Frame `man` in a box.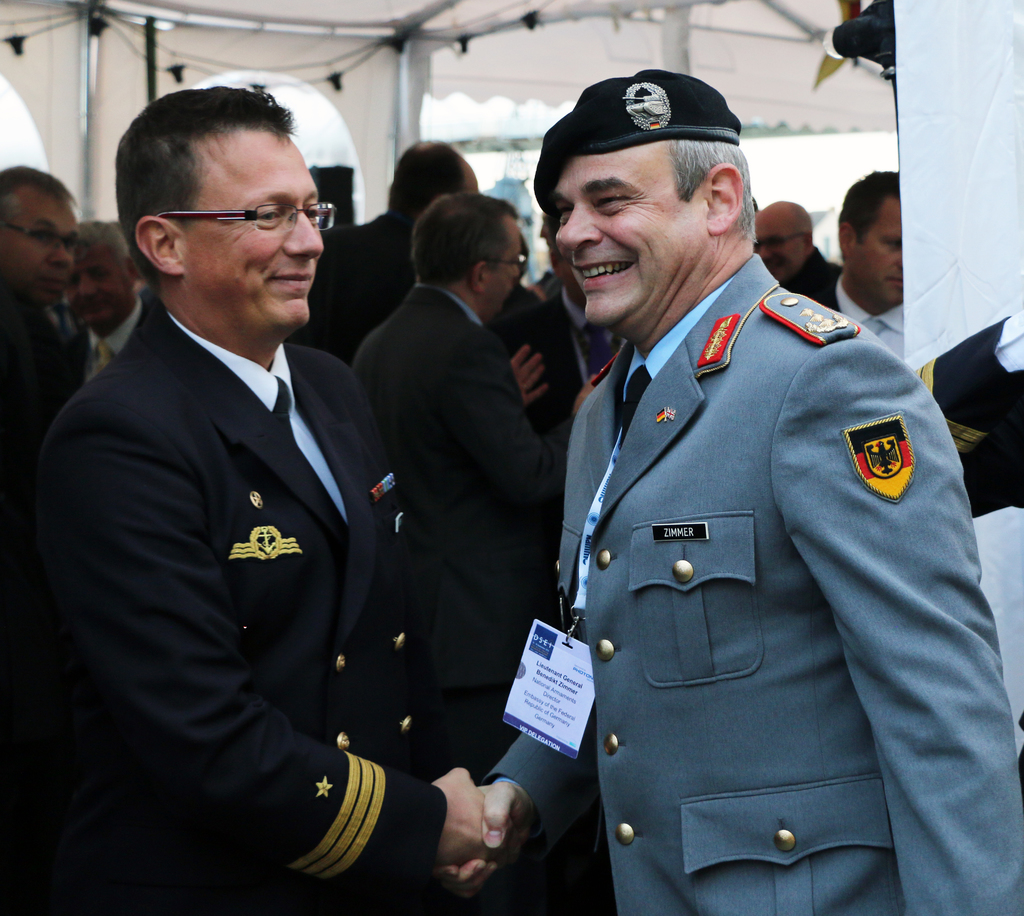
(291, 138, 481, 366).
